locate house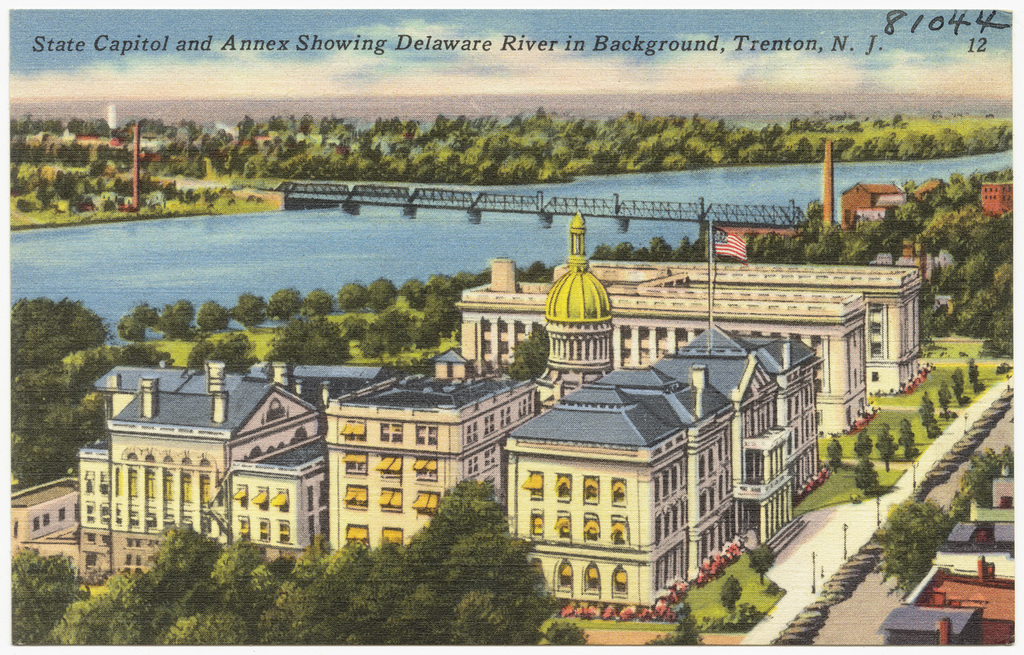
region(521, 360, 721, 631)
